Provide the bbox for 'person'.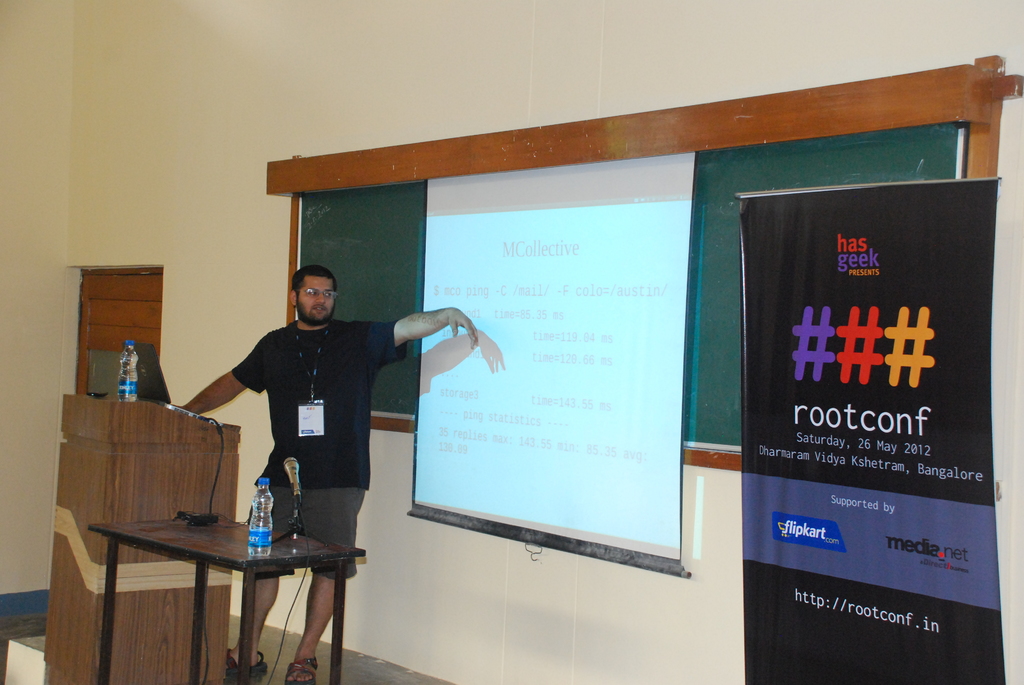
<region>189, 256, 420, 617</region>.
